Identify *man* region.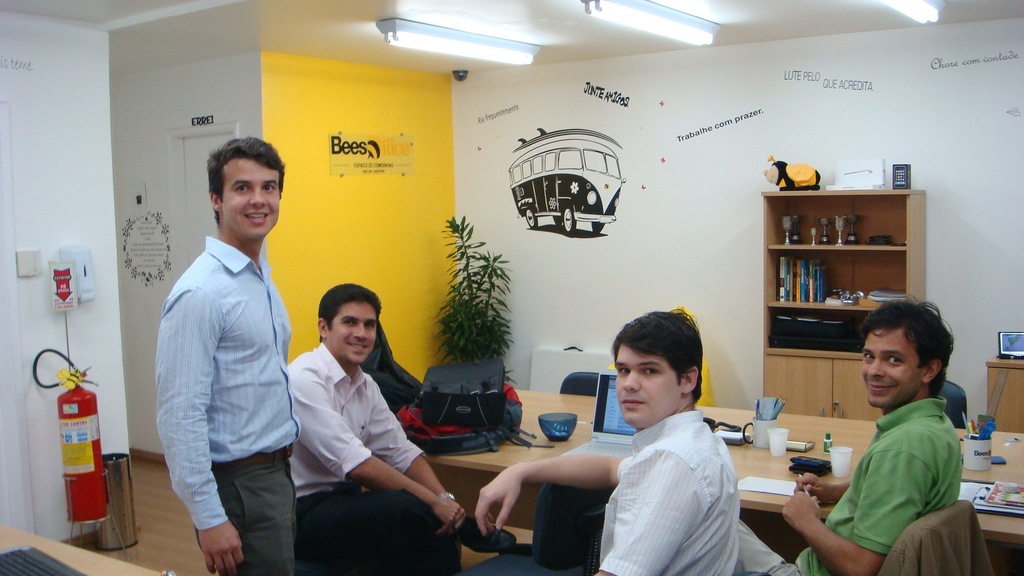
Region: select_region(148, 136, 302, 575).
